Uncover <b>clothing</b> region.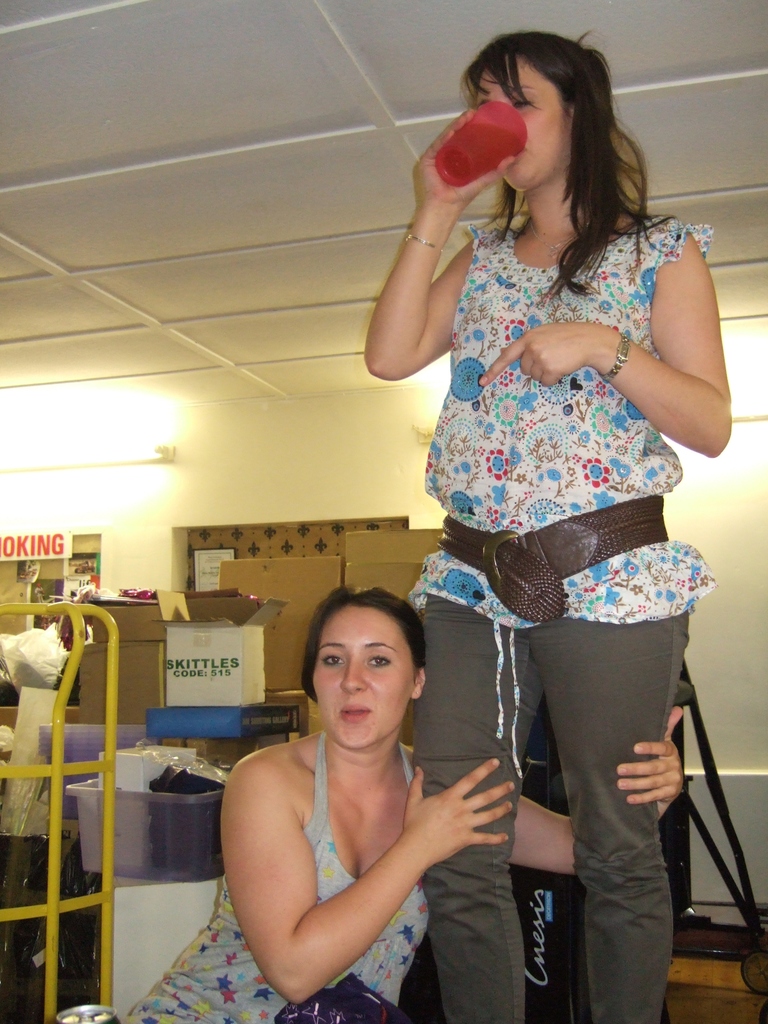
Uncovered: (412, 196, 724, 1023).
